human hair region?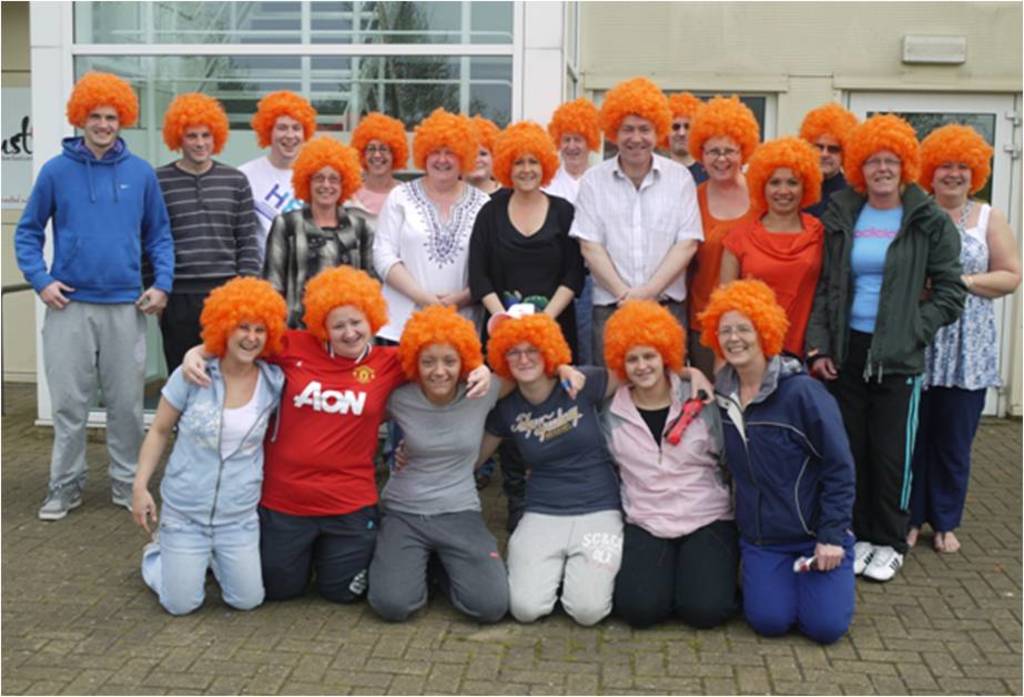
detection(294, 138, 362, 203)
